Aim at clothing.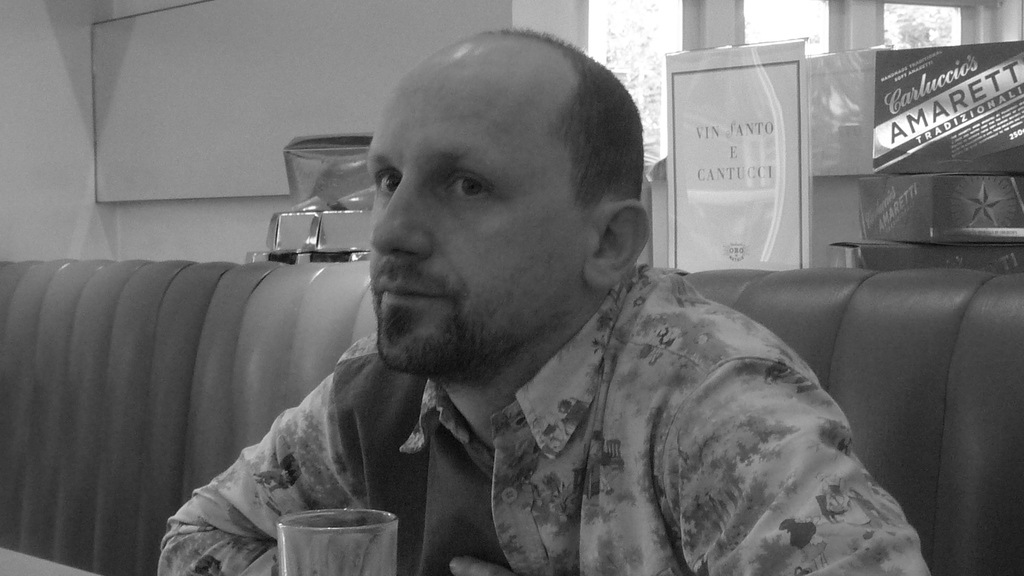
Aimed at left=314, top=125, right=968, bottom=575.
